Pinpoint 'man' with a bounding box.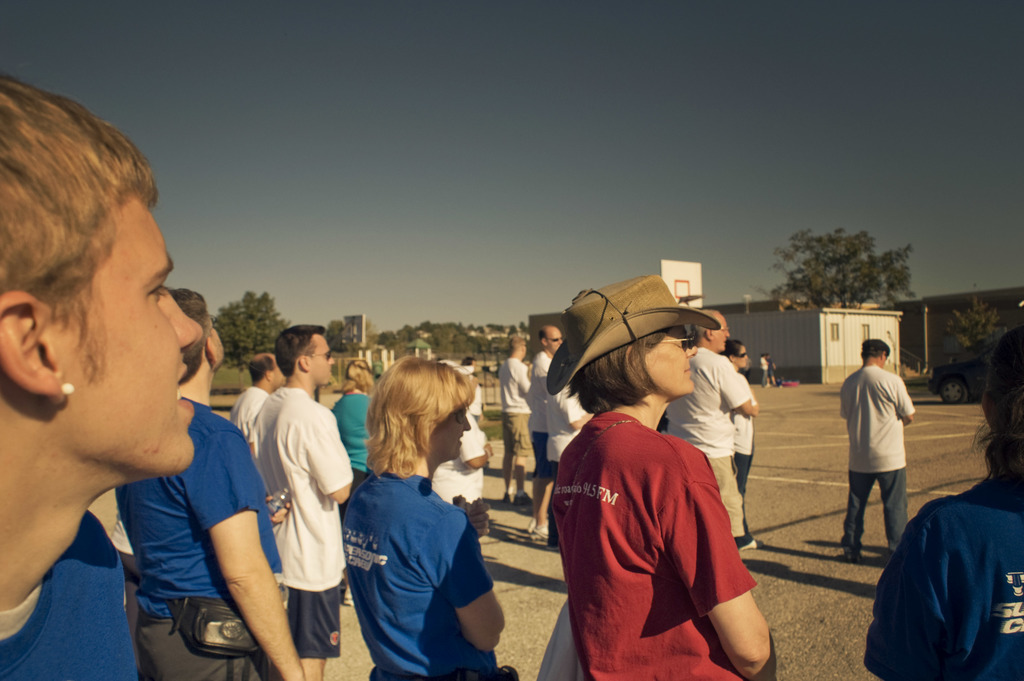
x1=0 y1=74 x2=201 y2=680.
